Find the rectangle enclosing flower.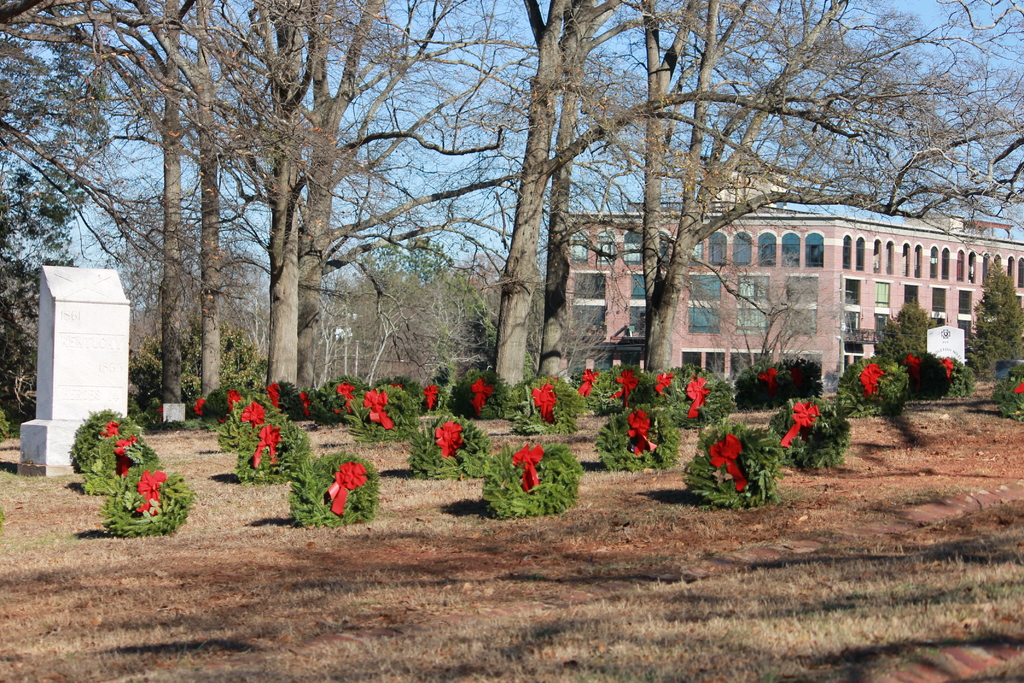
pyautogui.locateOnScreen(115, 438, 138, 475).
